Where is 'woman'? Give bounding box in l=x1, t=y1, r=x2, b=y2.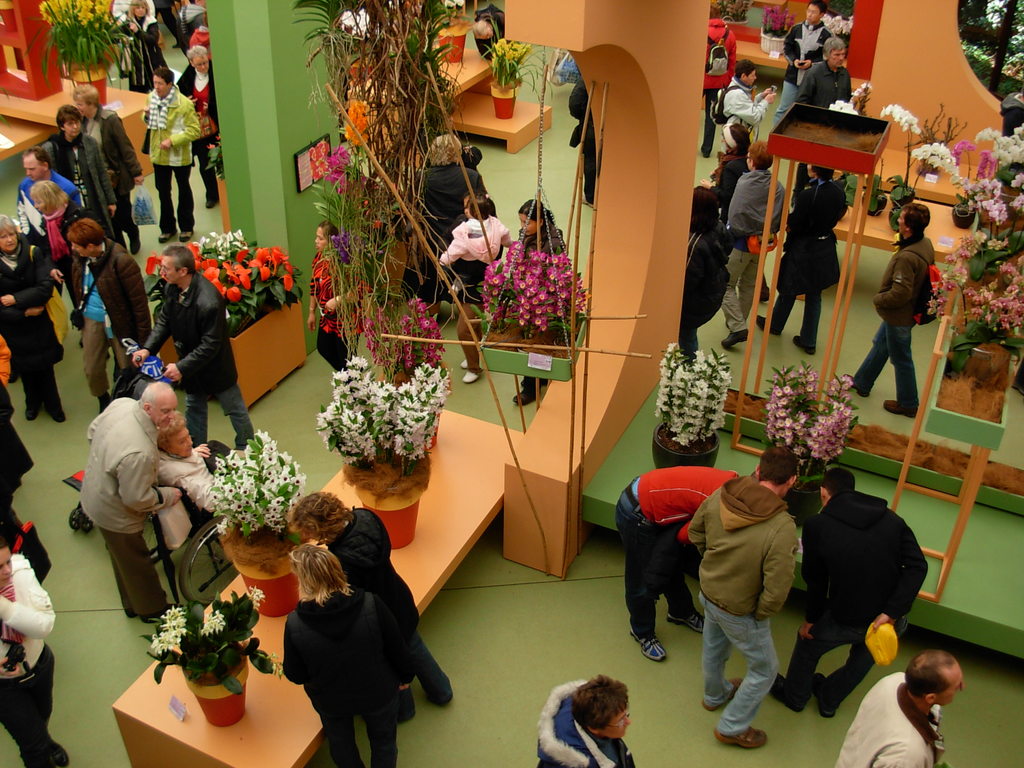
l=33, t=177, r=89, b=334.
